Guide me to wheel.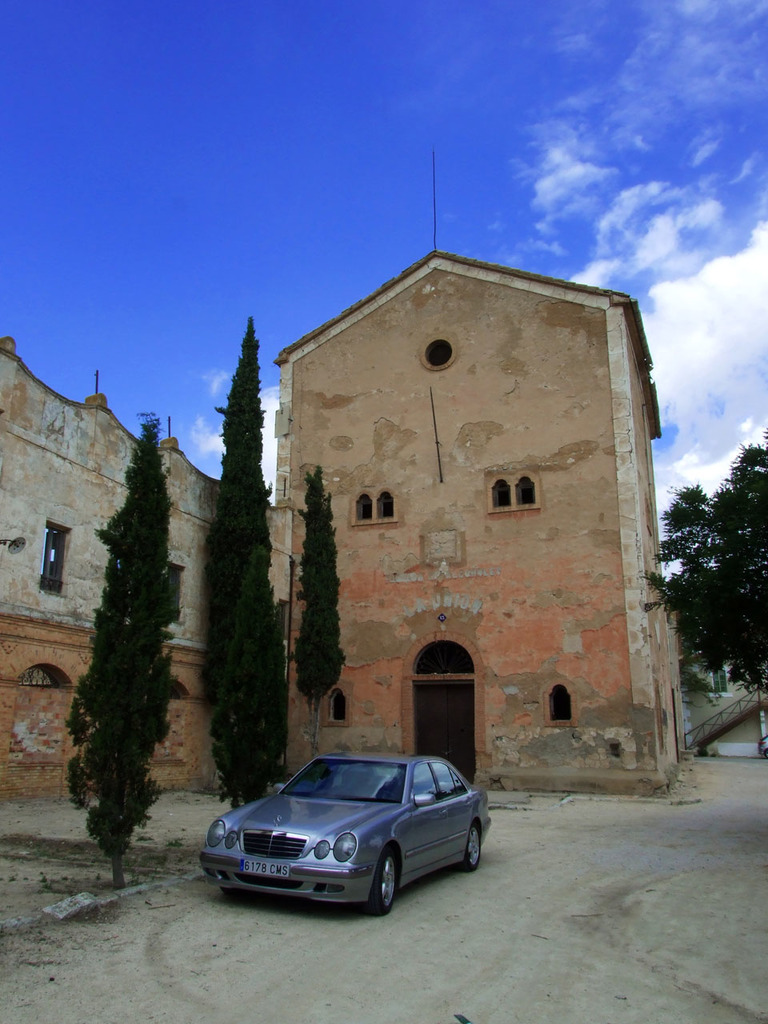
Guidance: detection(464, 827, 485, 867).
